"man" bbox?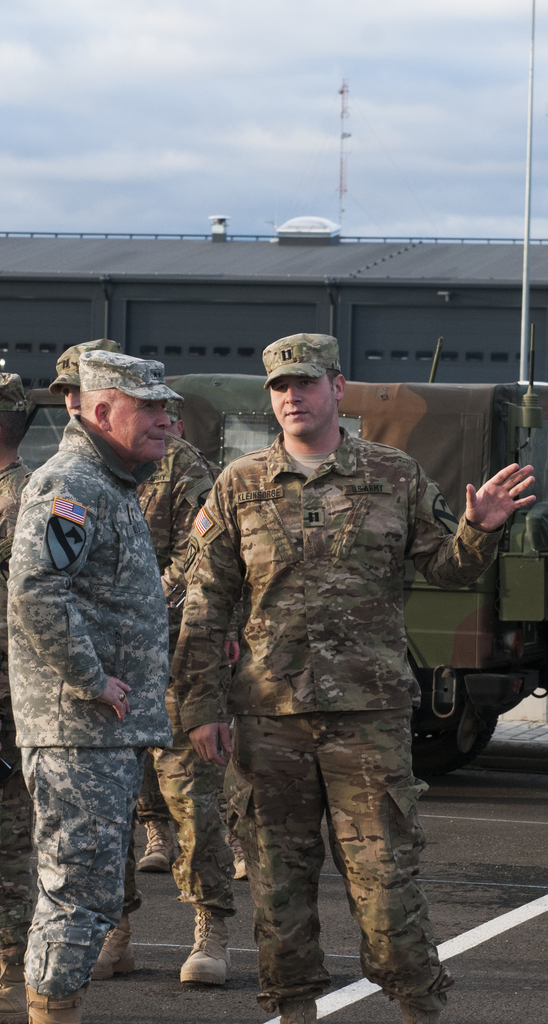
pyautogui.locateOnScreen(137, 760, 182, 872)
